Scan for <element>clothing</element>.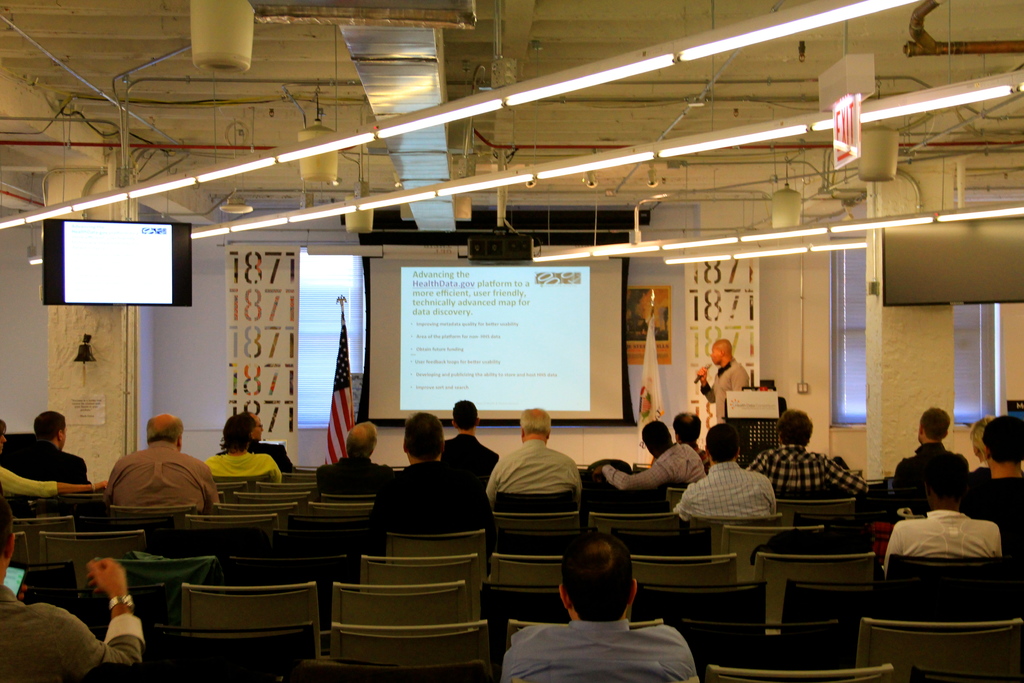
Scan result: (x1=885, y1=508, x2=1002, y2=571).
